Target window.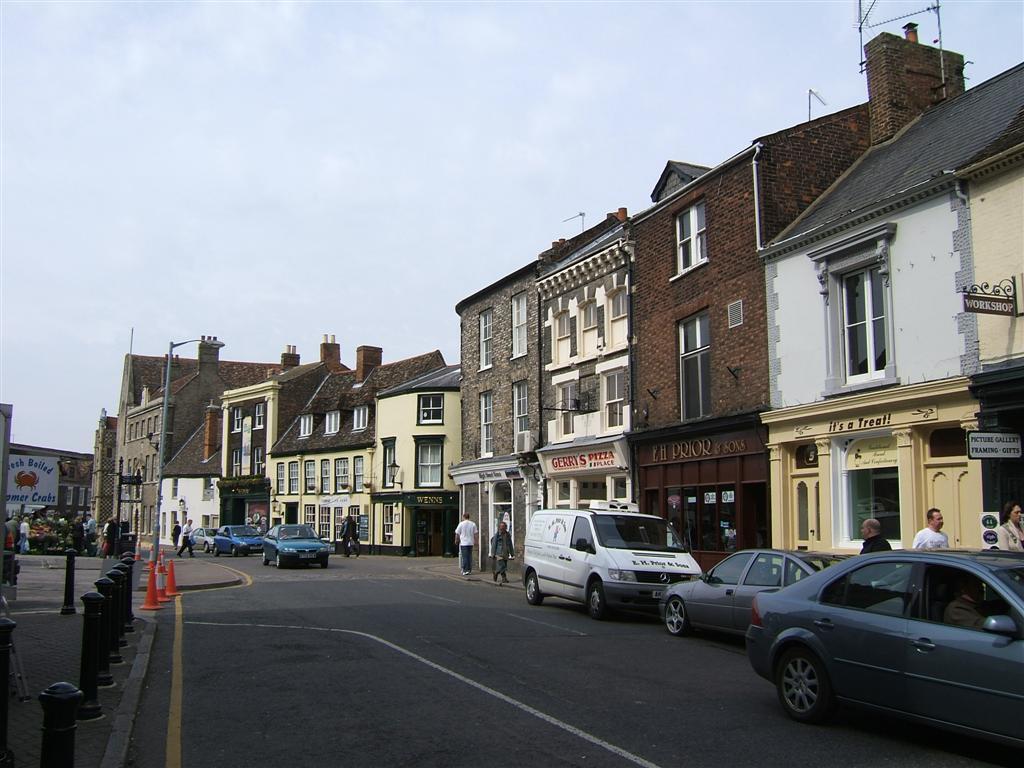
Target region: select_region(382, 438, 395, 485).
